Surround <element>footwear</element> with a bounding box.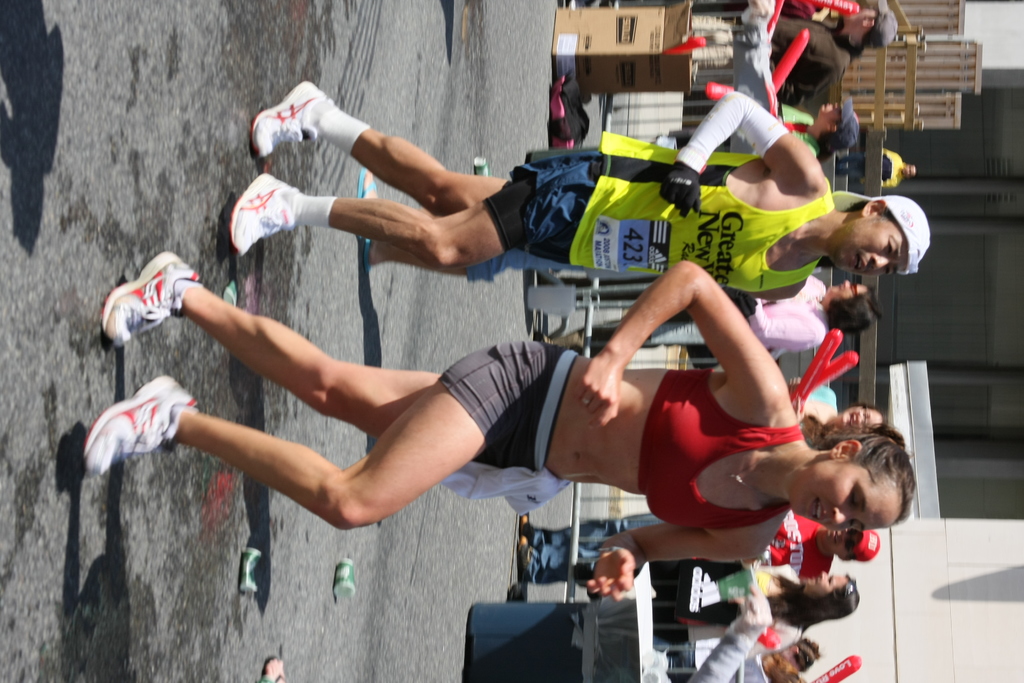
left=231, top=171, right=301, bottom=256.
